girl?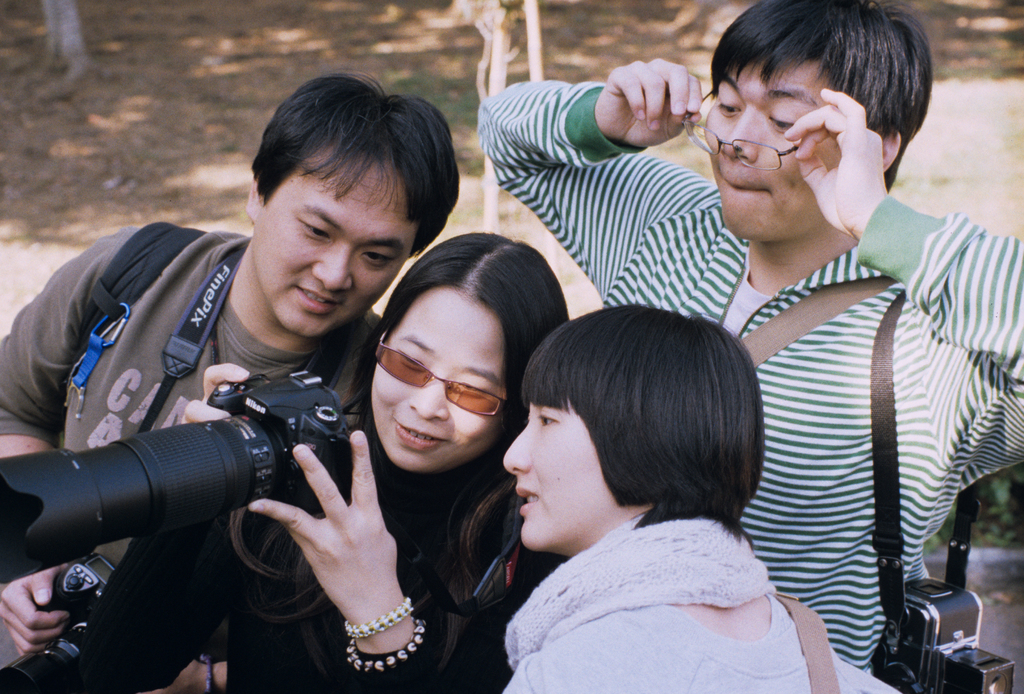
detection(504, 308, 902, 693)
